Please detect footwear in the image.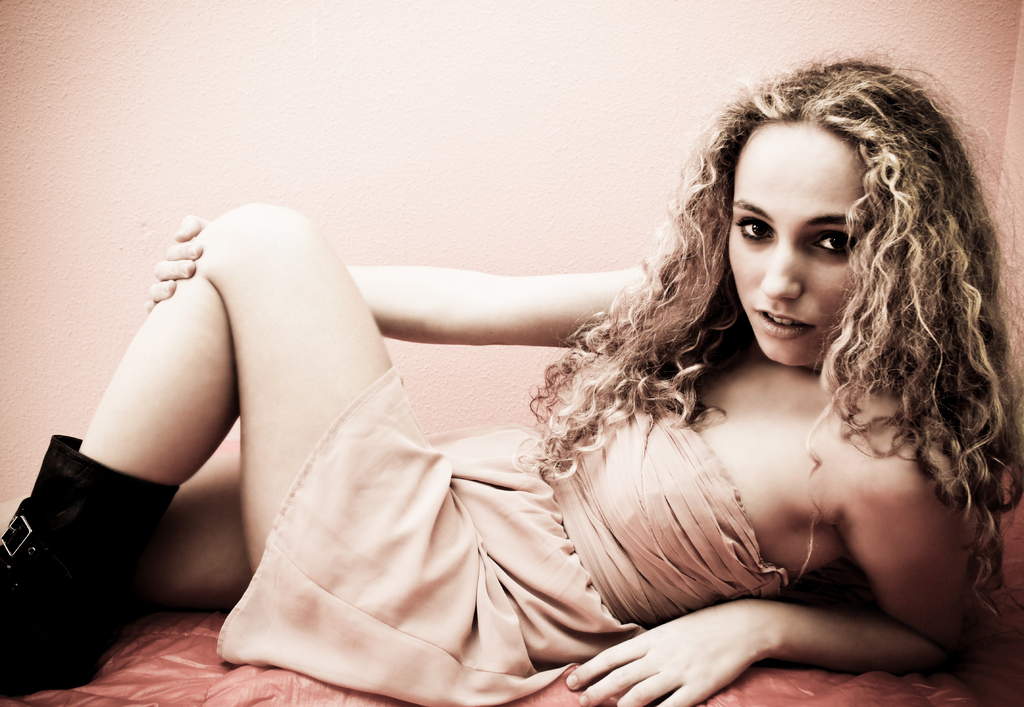
BBox(13, 456, 203, 635).
